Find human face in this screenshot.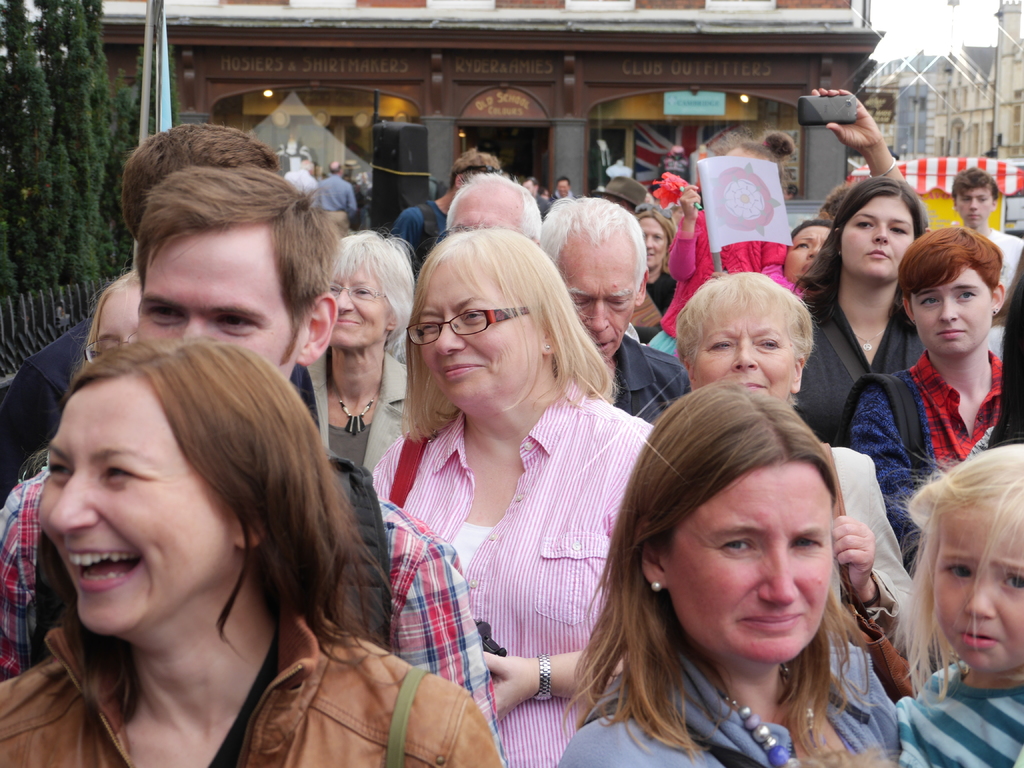
The bounding box for human face is (786, 228, 833, 289).
